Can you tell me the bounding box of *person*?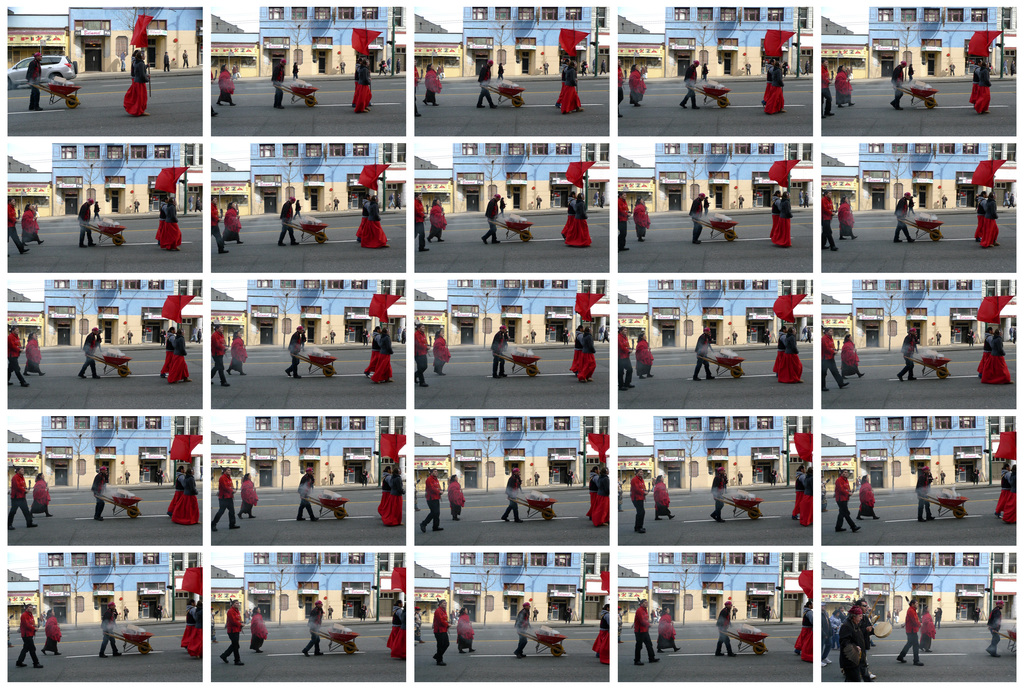
164 461 181 522.
